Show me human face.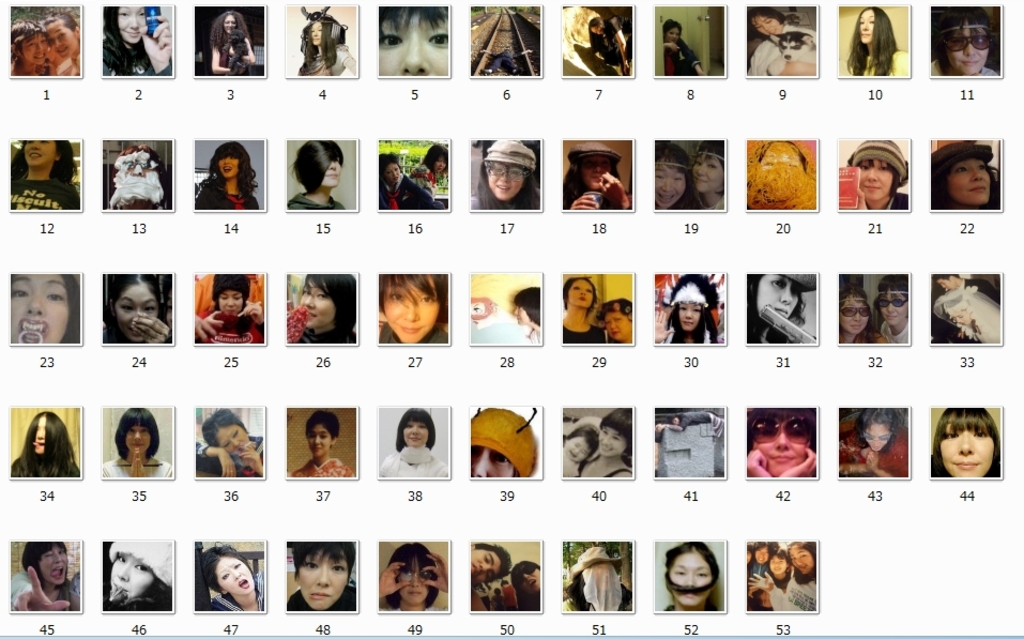
human face is here: (382,277,434,337).
